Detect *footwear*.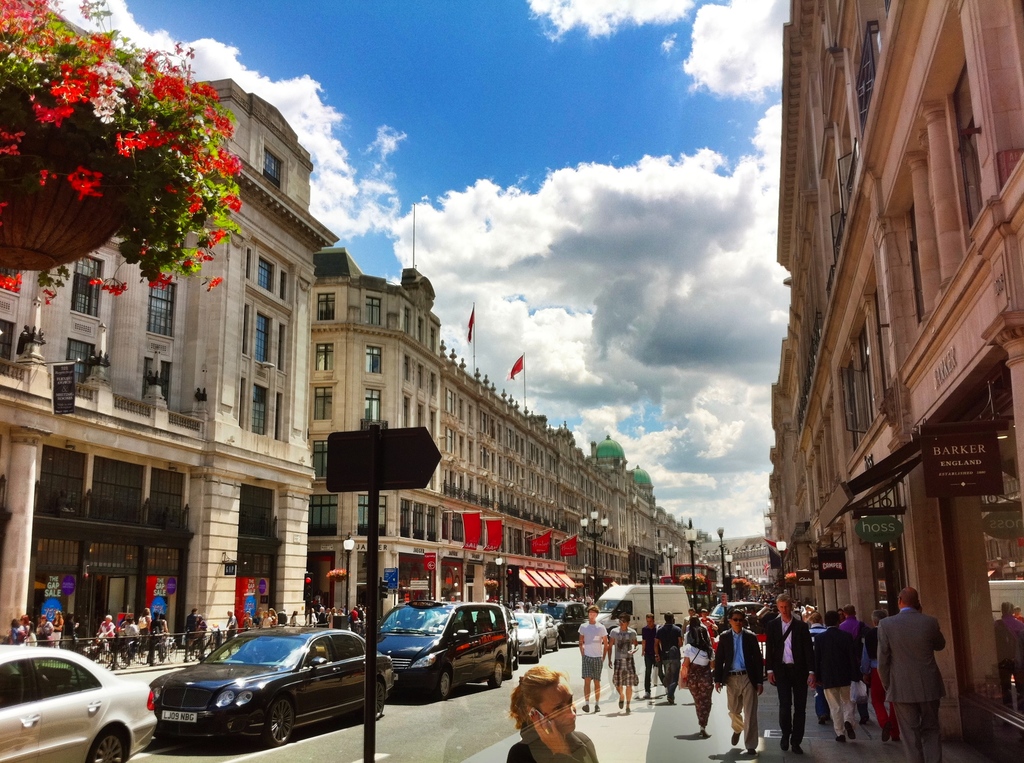
Detected at crop(594, 704, 601, 712).
